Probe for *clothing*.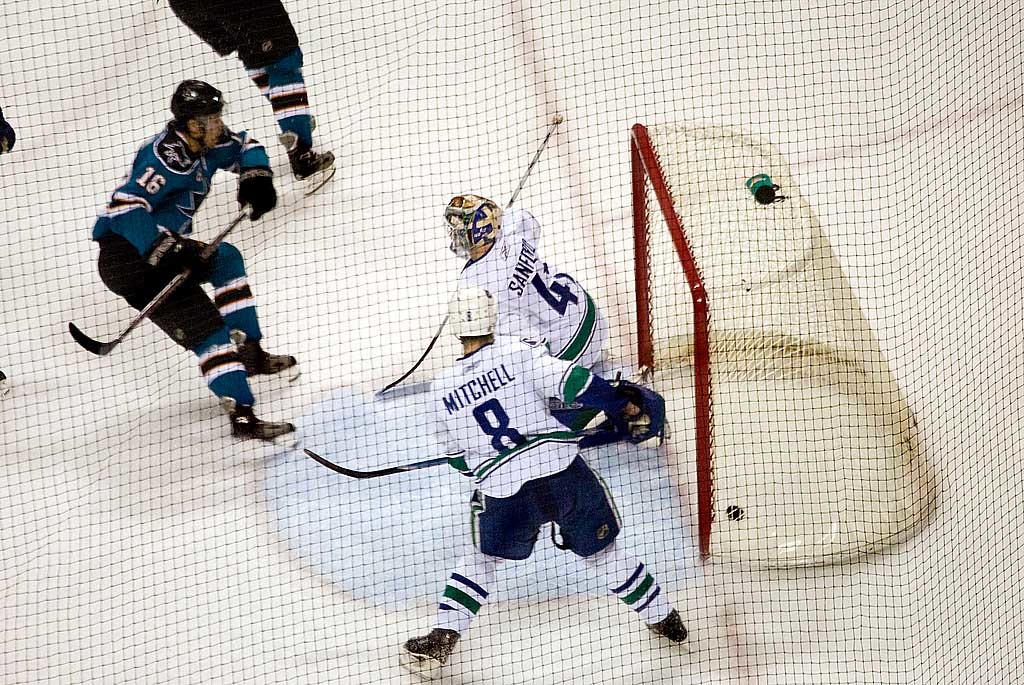
Probe result: x1=463 y1=208 x2=608 y2=377.
